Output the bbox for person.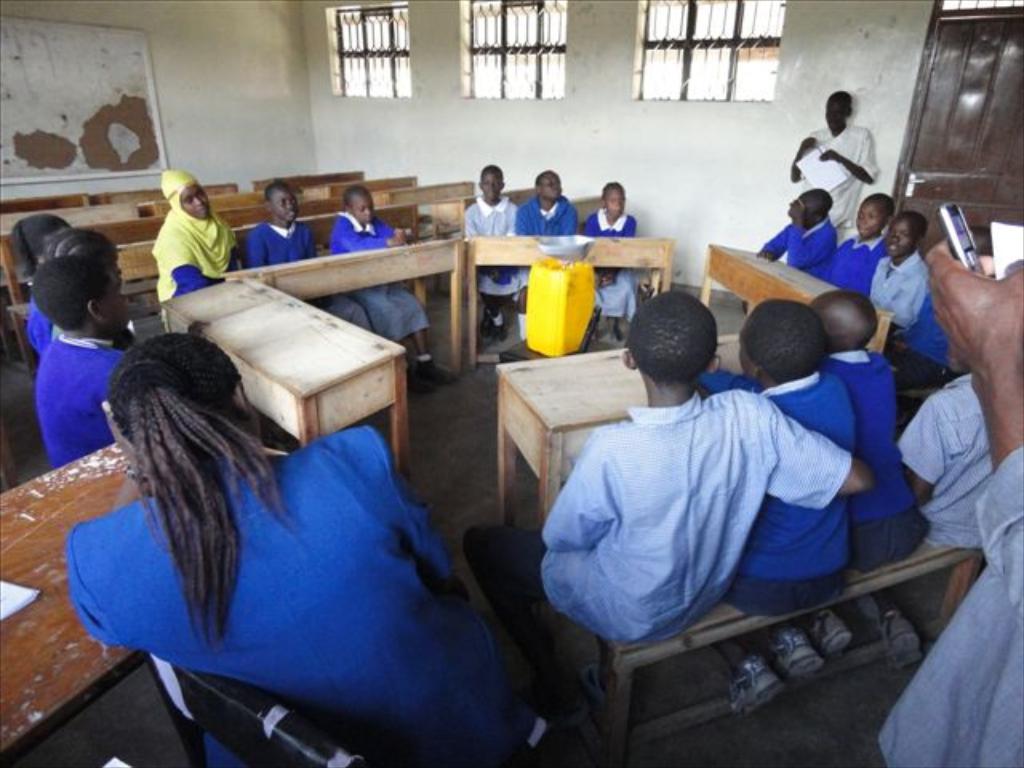
rect(517, 166, 584, 342).
